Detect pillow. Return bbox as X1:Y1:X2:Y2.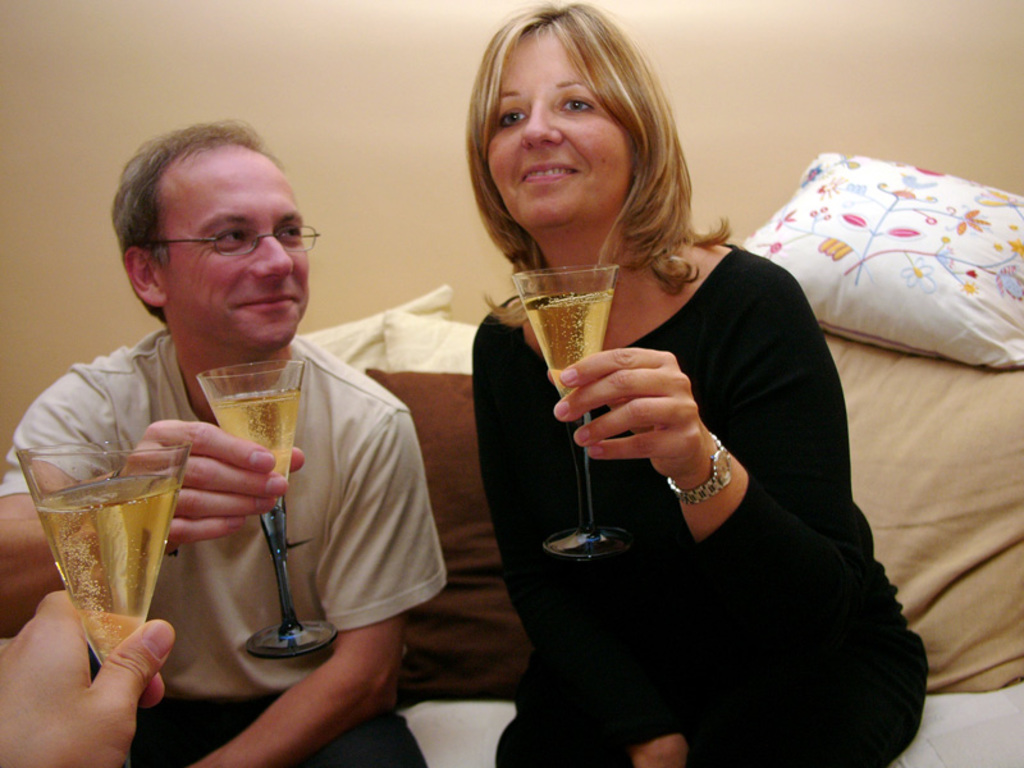
300:296:447:378.
